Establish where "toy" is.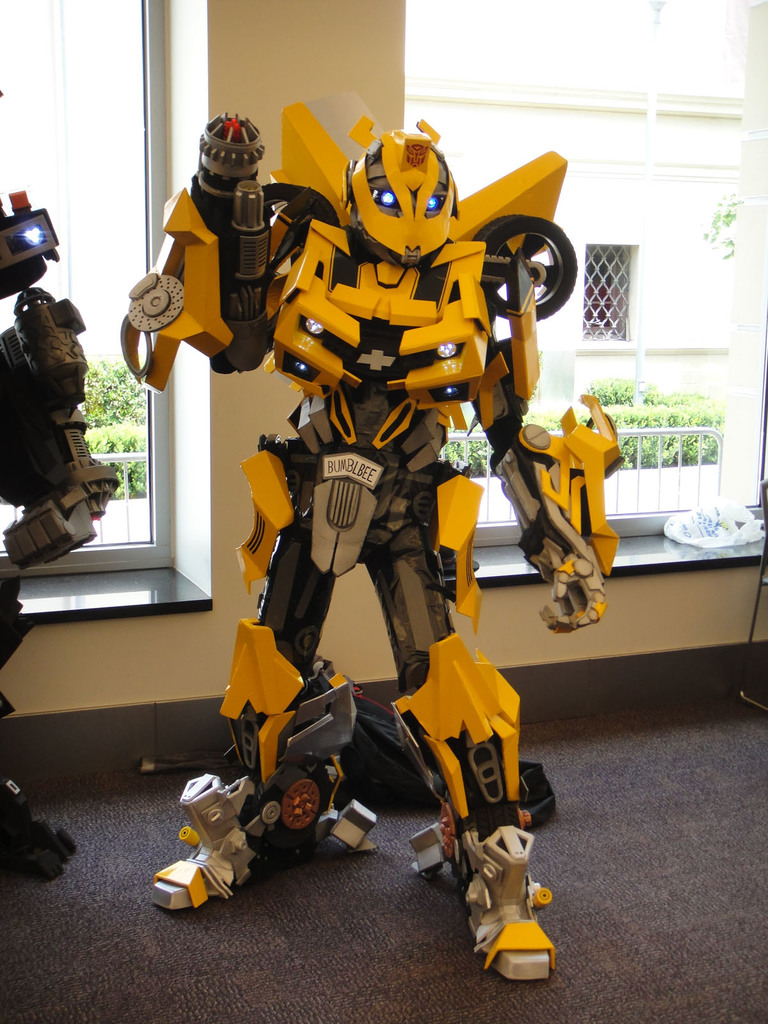
Established at <box>131,76,612,857</box>.
